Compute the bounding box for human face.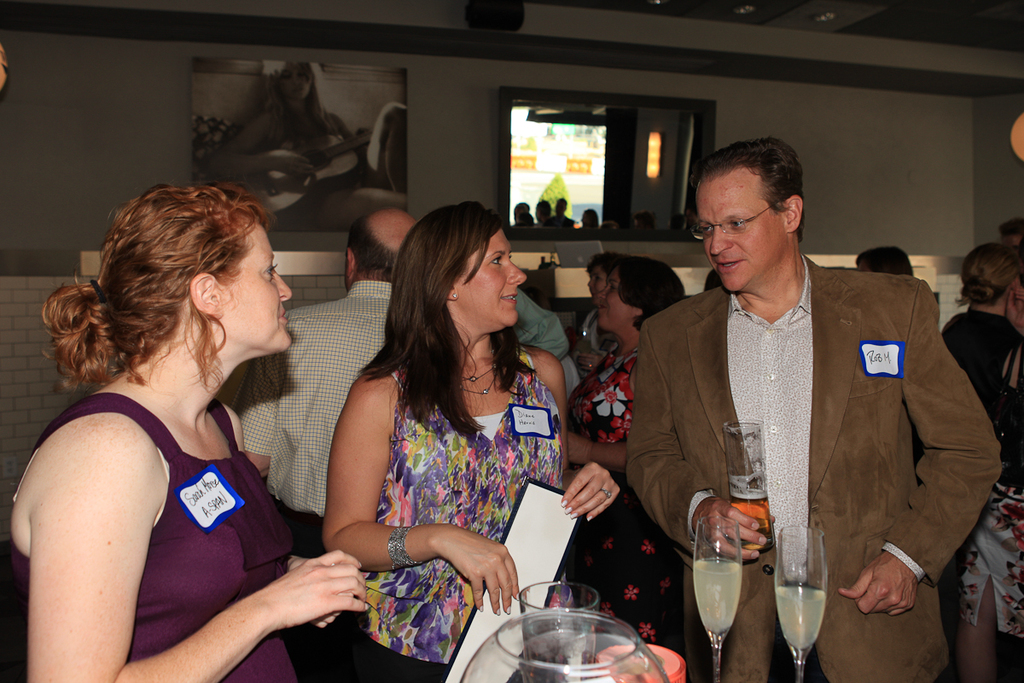
region(596, 269, 635, 330).
